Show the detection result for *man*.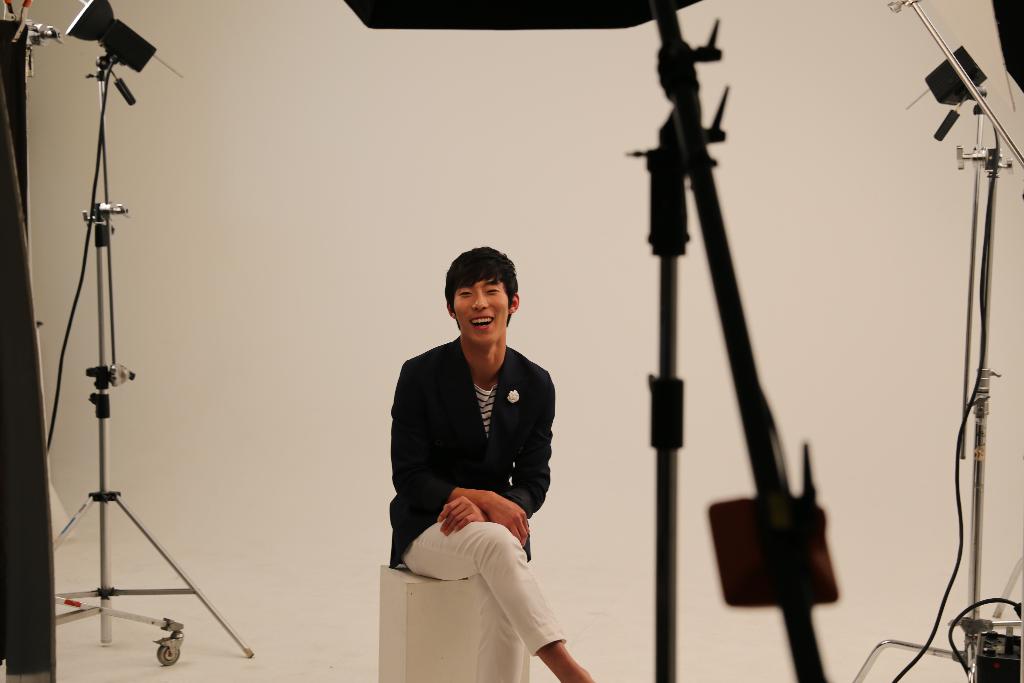
[384,247,596,680].
